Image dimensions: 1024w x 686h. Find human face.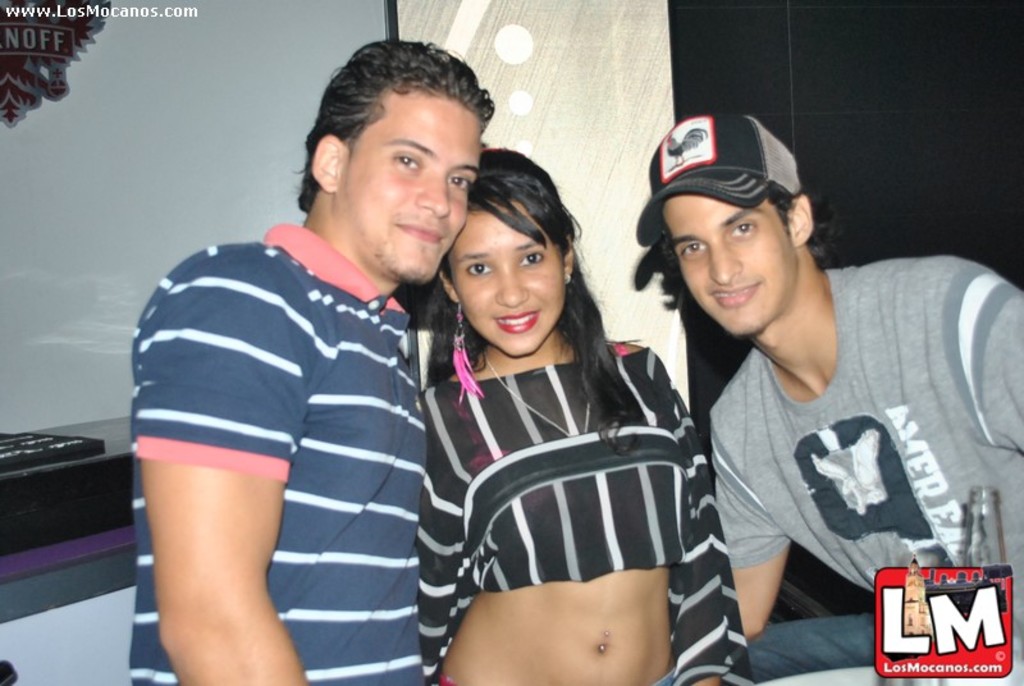
x1=448, y1=201, x2=564, y2=357.
